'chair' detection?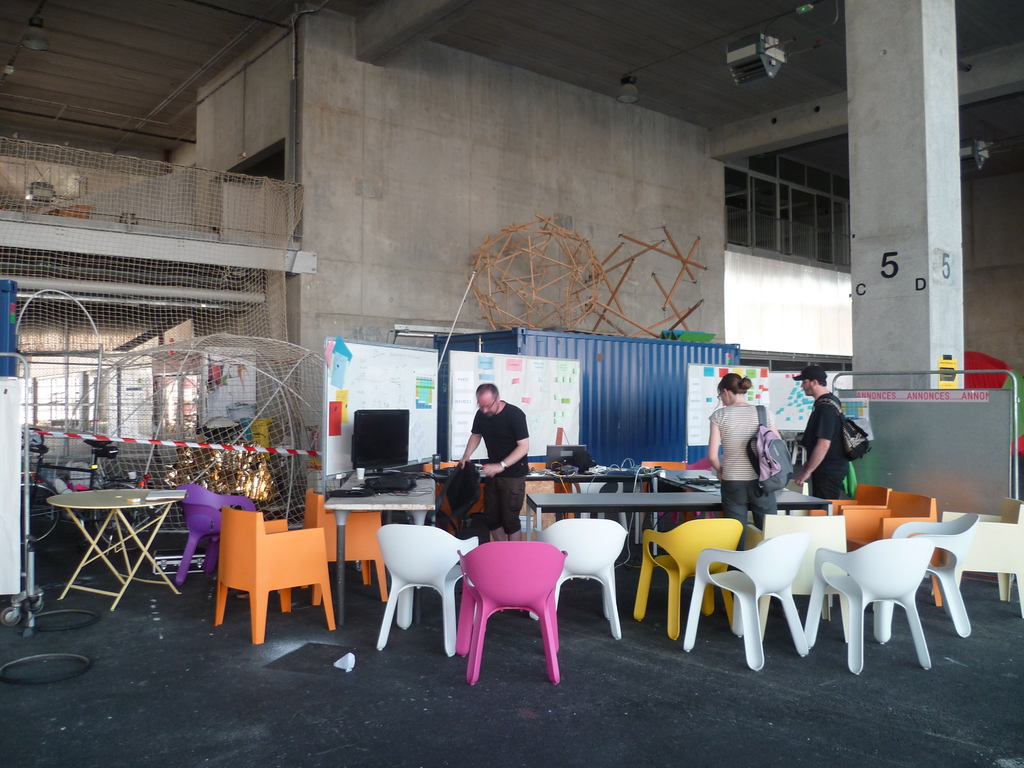
pyautogui.locateOnScreen(803, 532, 941, 676)
